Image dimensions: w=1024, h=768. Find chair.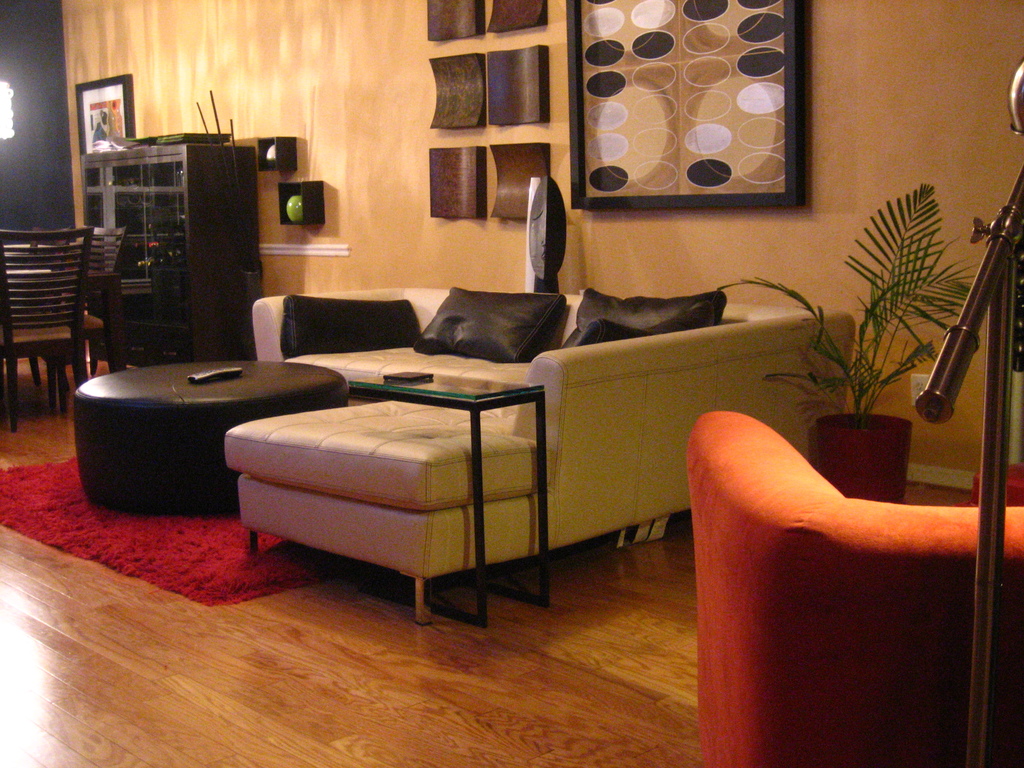
BBox(664, 344, 1017, 767).
